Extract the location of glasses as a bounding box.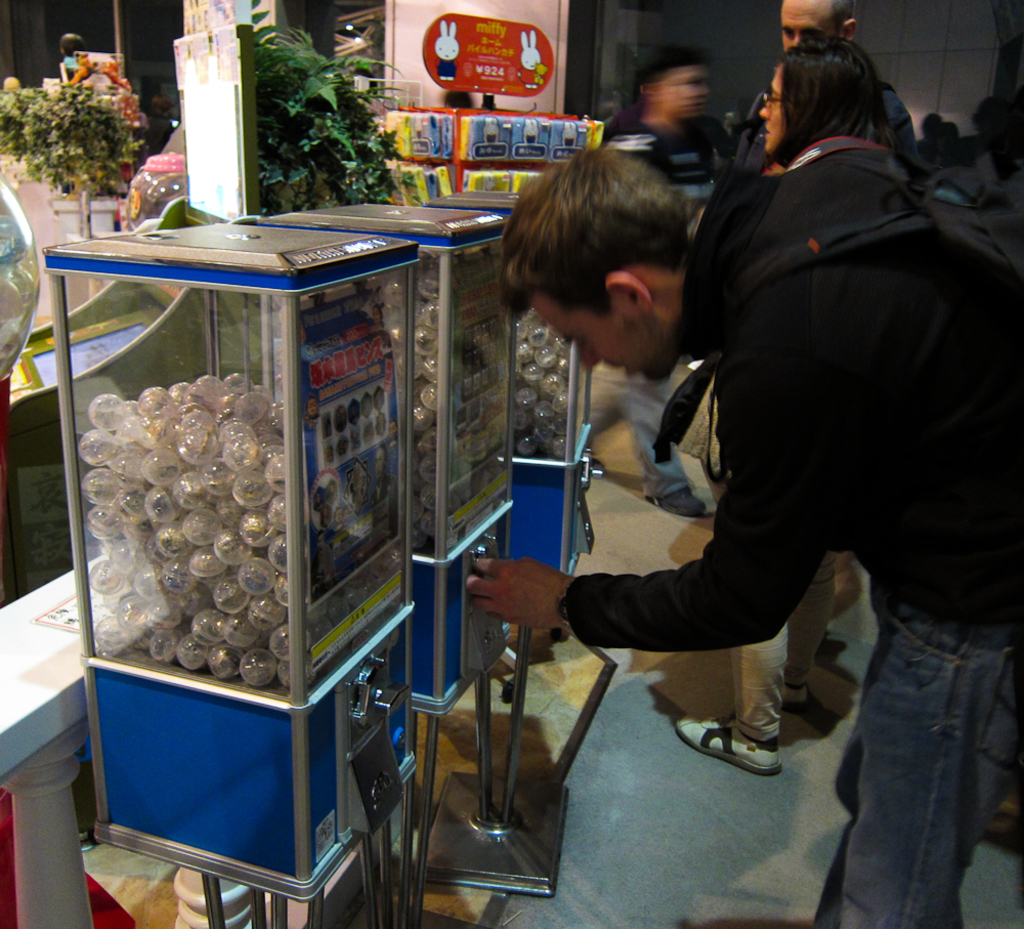
rect(758, 88, 787, 112).
